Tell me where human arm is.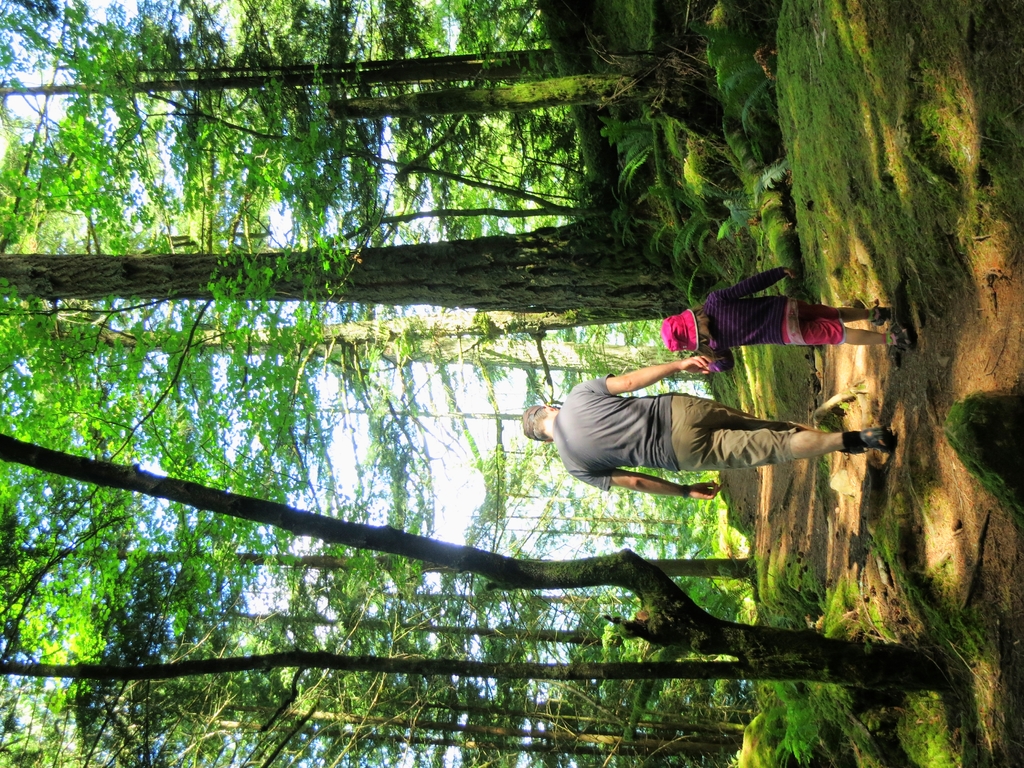
human arm is at locate(718, 265, 799, 302).
